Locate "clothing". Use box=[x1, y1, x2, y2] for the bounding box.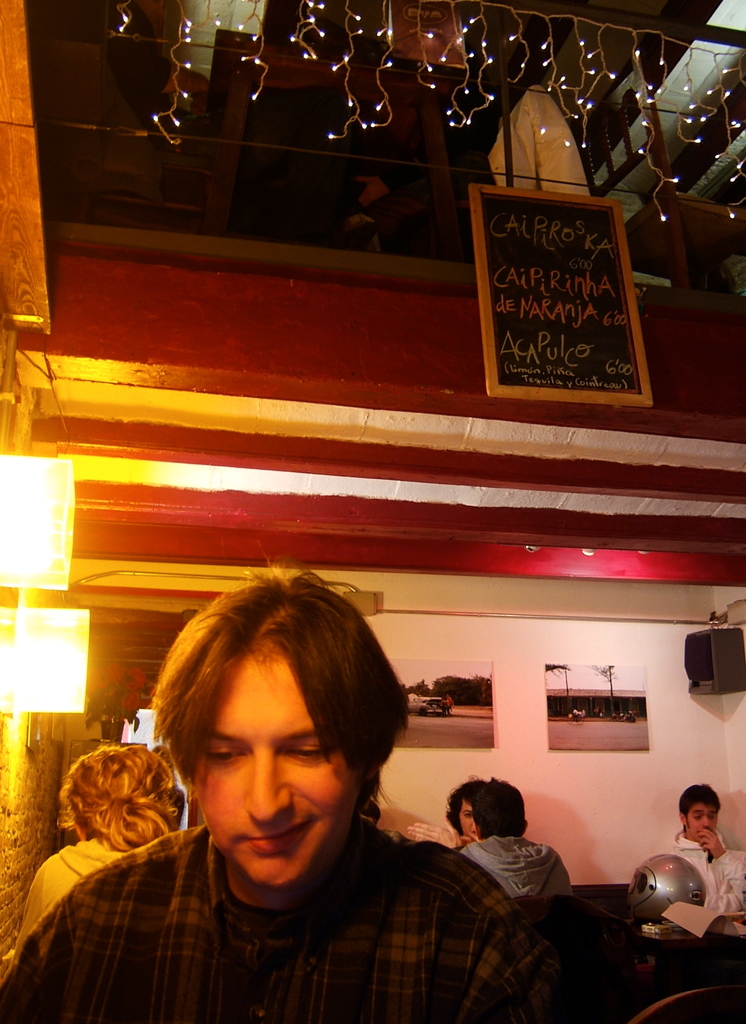
box=[25, 742, 585, 1023].
